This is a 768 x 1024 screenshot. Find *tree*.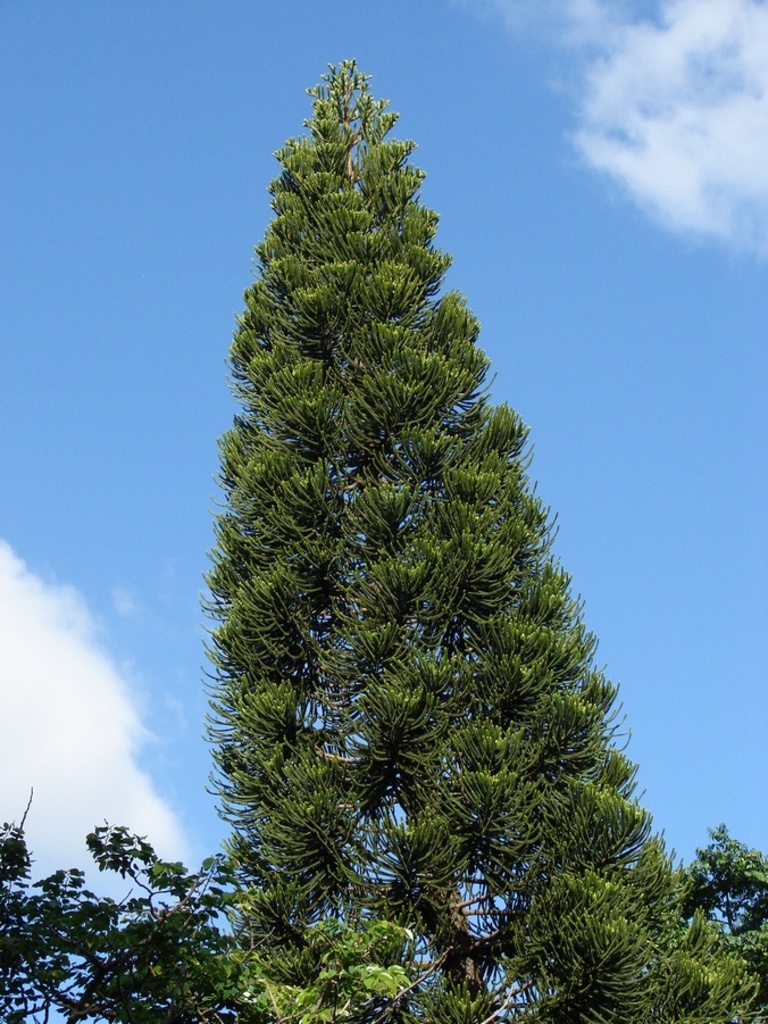
Bounding box: x1=91, y1=26, x2=715, y2=973.
